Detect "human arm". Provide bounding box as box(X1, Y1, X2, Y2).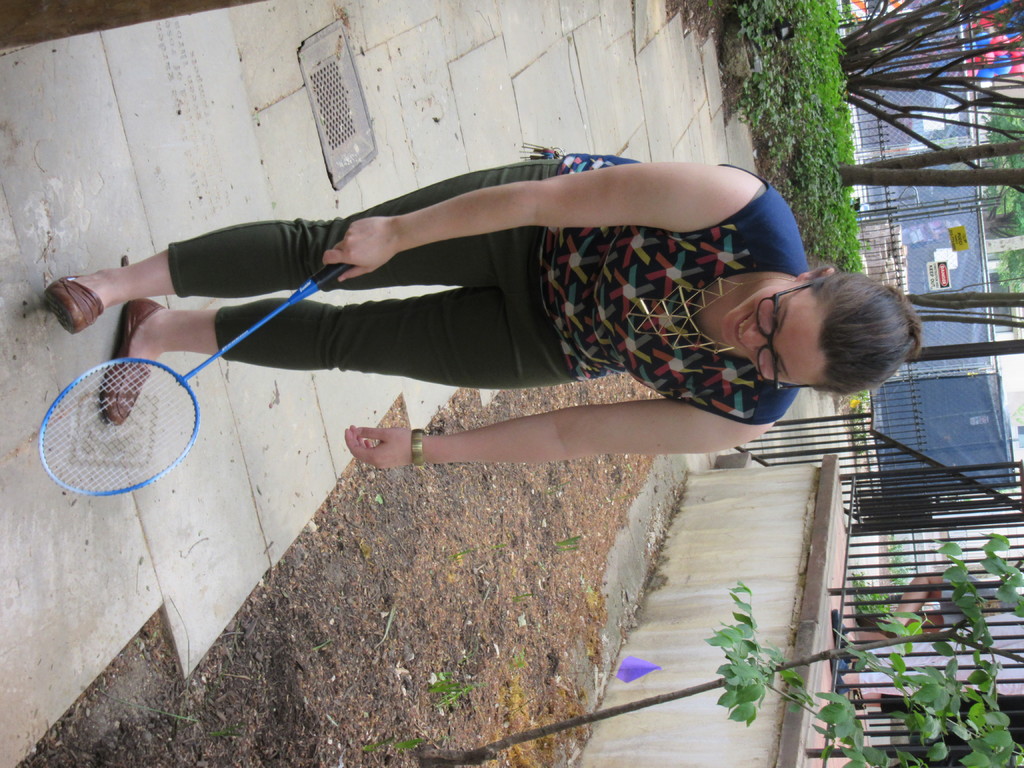
box(317, 174, 766, 281).
